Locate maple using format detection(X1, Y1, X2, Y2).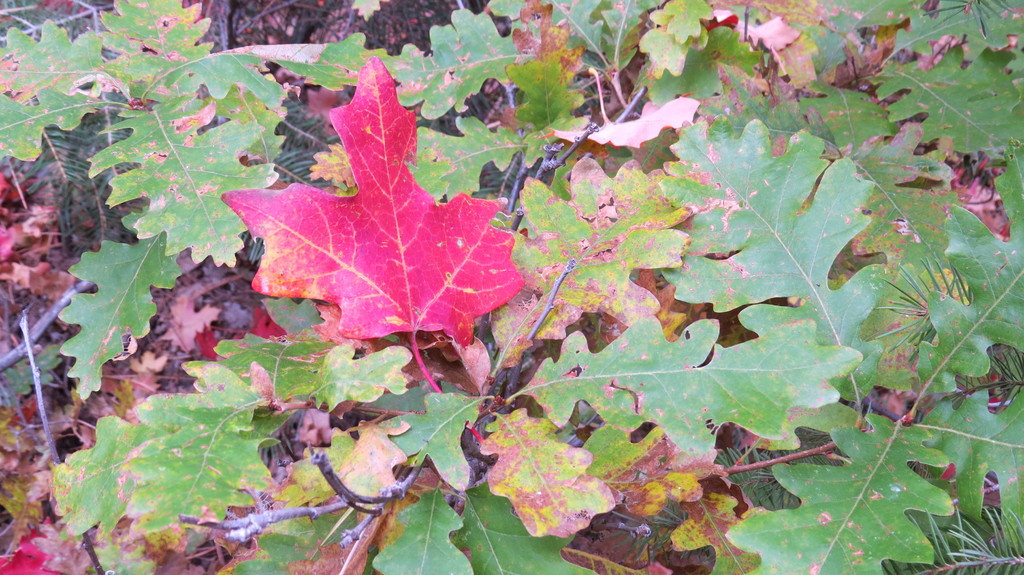
detection(0, 0, 1015, 573).
